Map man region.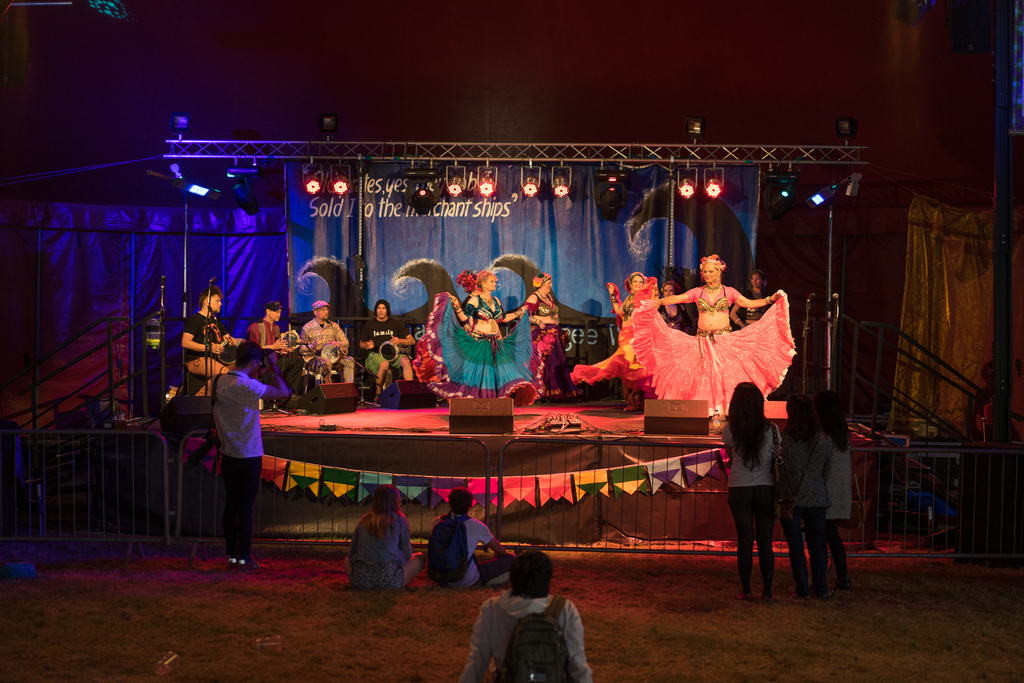
Mapped to 179:286:238:386.
